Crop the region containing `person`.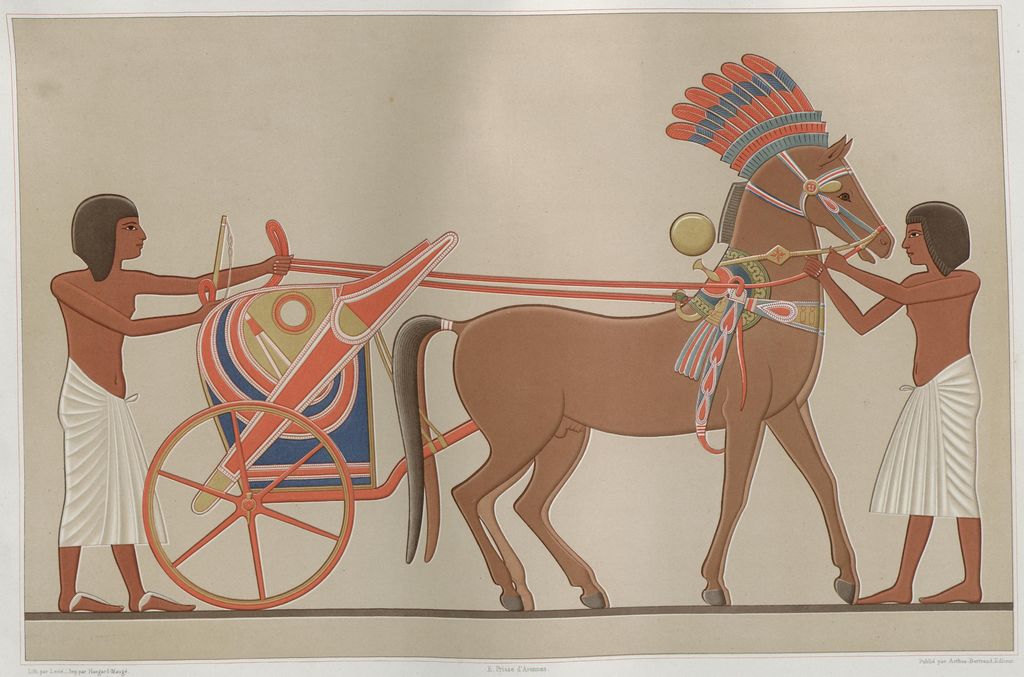
Crop region: BBox(811, 205, 997, 618).
